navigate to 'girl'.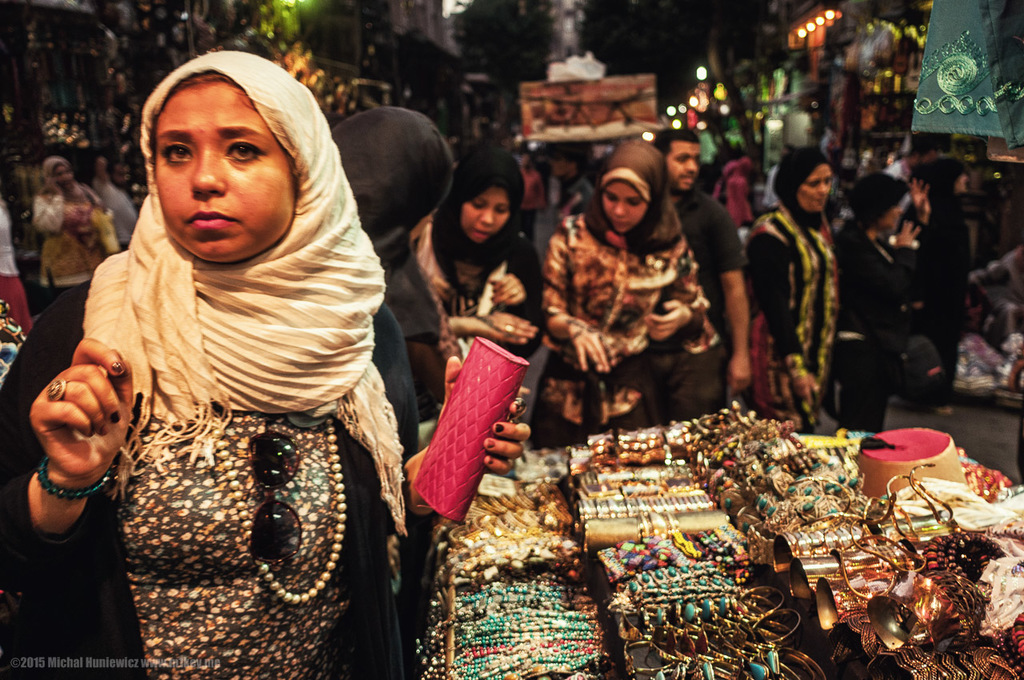
Navigation target: (400, 139, 551, 368).
